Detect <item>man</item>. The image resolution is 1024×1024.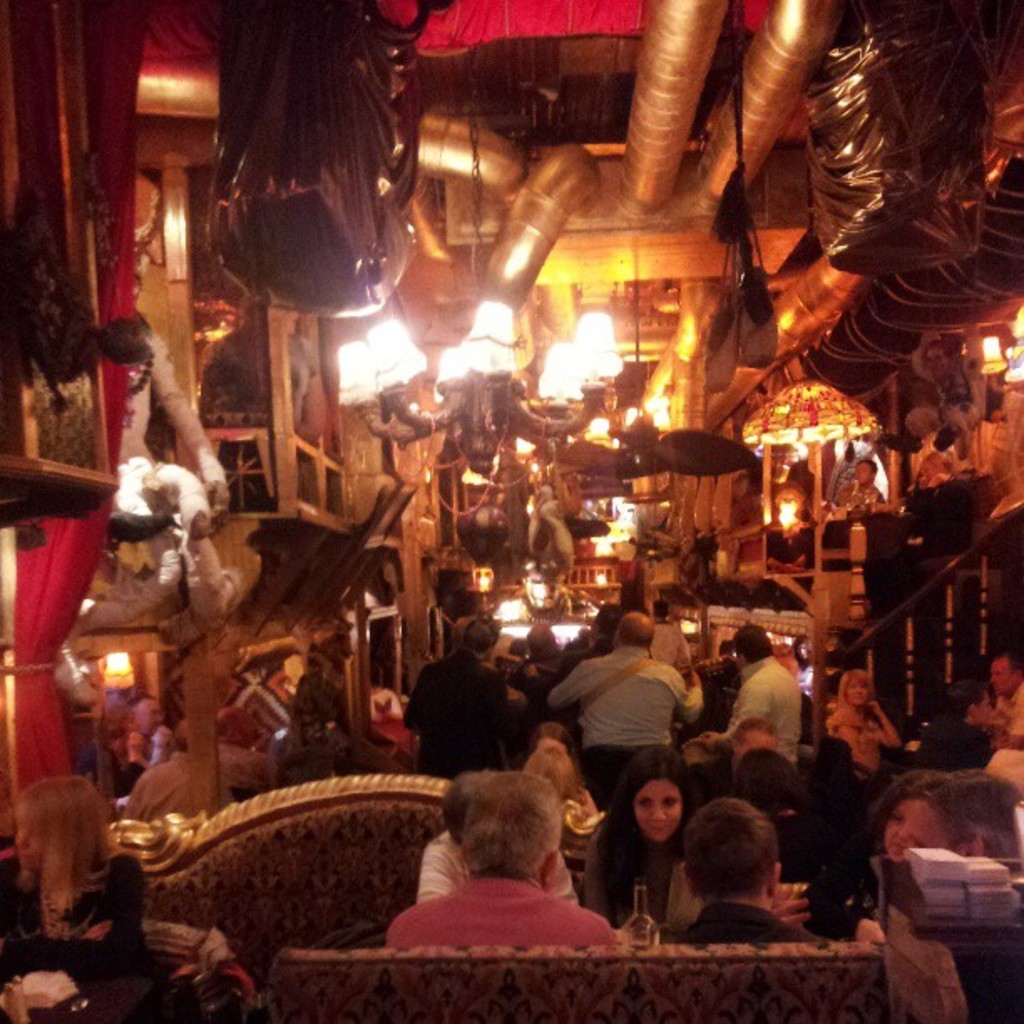
368:788:637:969.
